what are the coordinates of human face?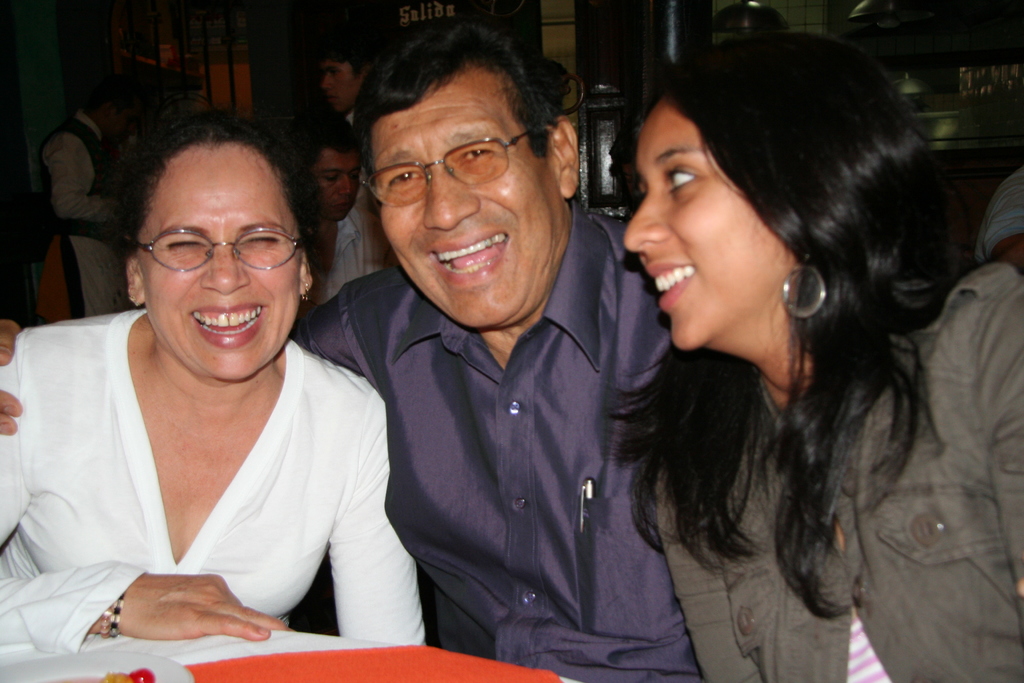
box=[323, 58, 351, 113].
